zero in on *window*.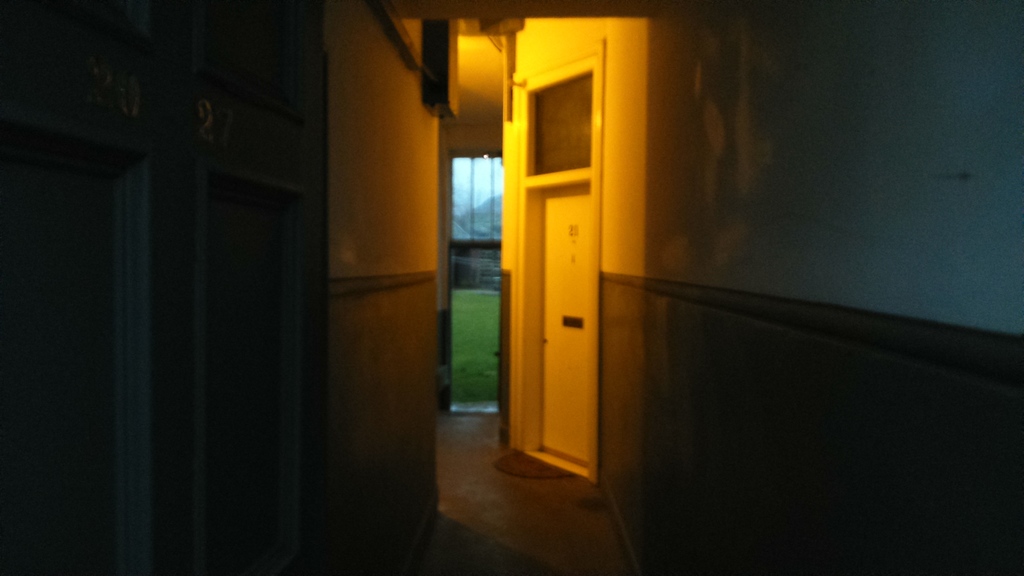
Zeroed in: bbox(453, 150, 500, 245).
